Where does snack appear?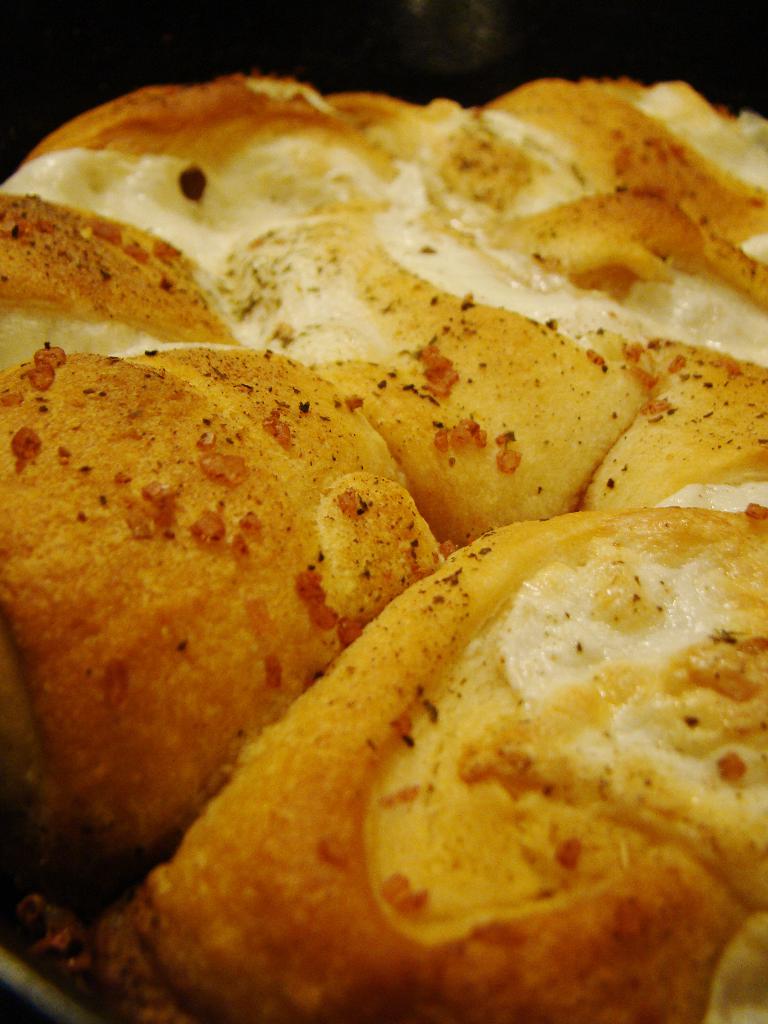
Appears at bbox=(24, 196, 767, 998).
